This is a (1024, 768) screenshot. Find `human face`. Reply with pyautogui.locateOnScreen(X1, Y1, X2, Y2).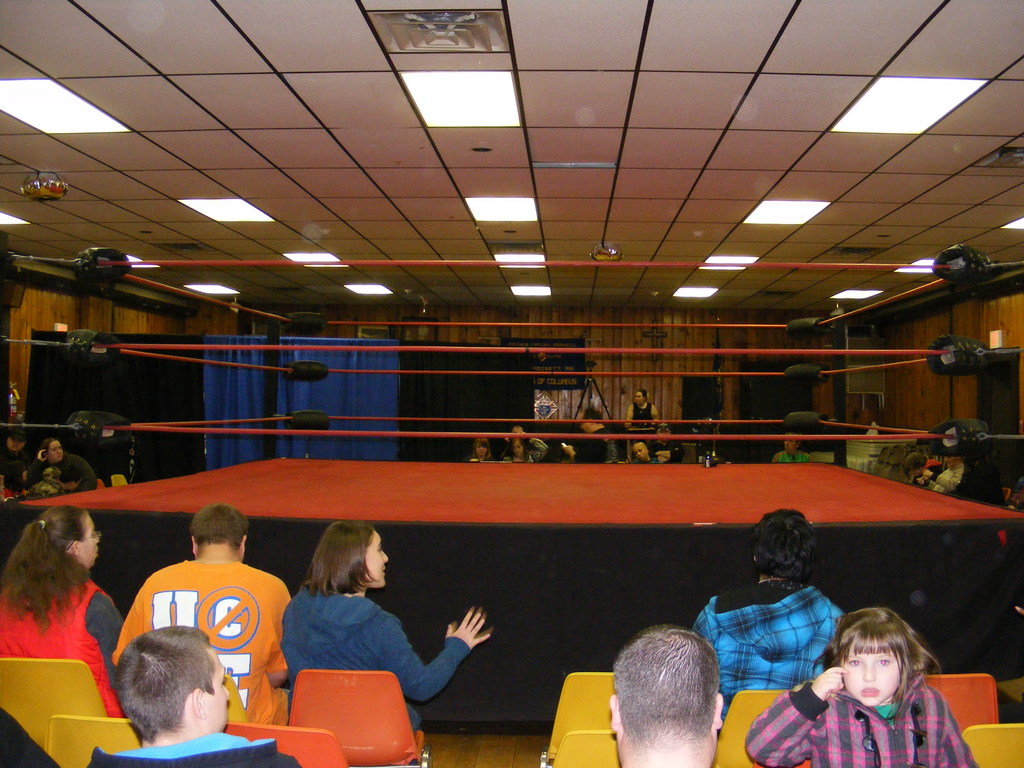
pyautogui.locateOnScreen(80, 515, 97, 563).
